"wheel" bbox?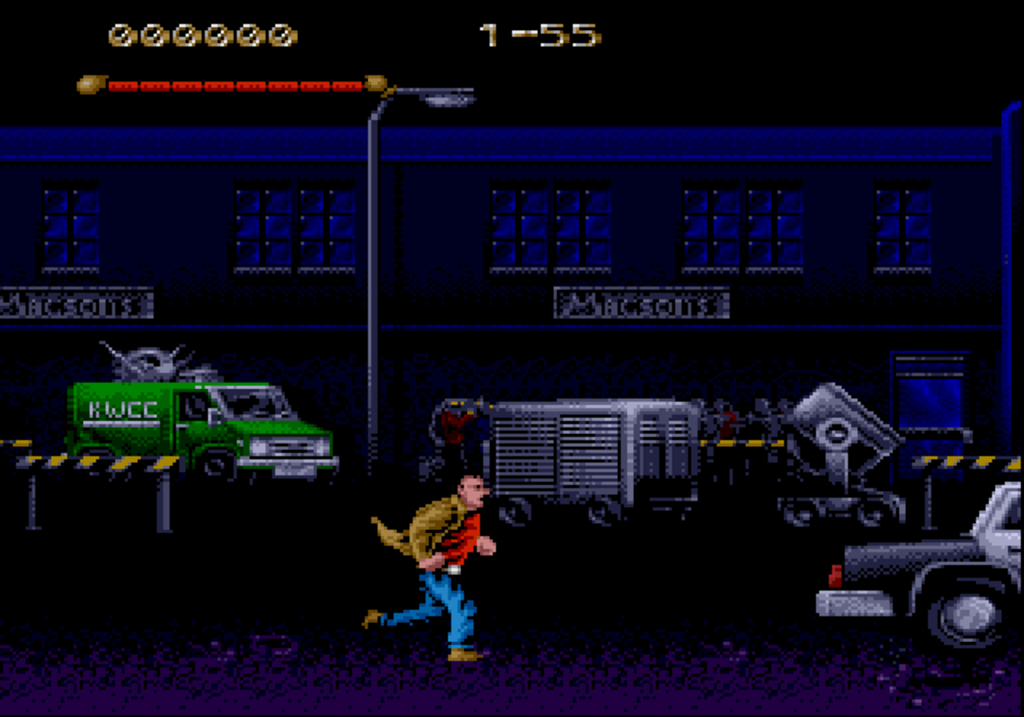
bbox(928, 586, 1010, 663)
